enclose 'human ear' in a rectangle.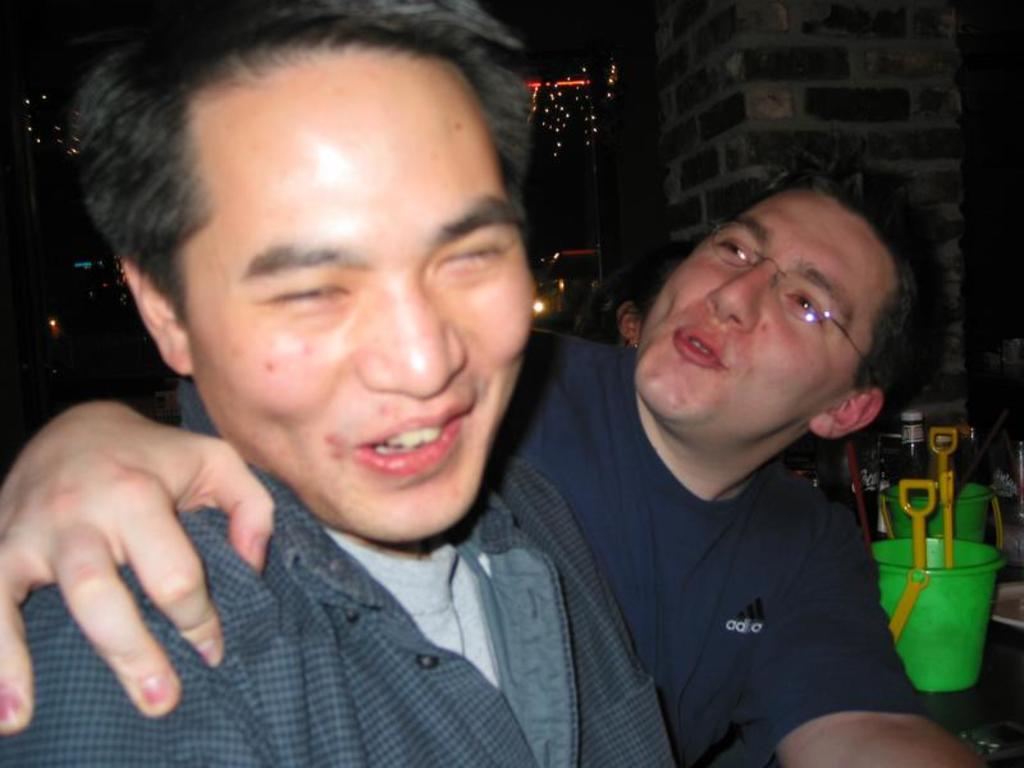
(left=127, top=260, right=192, bottom=380).
